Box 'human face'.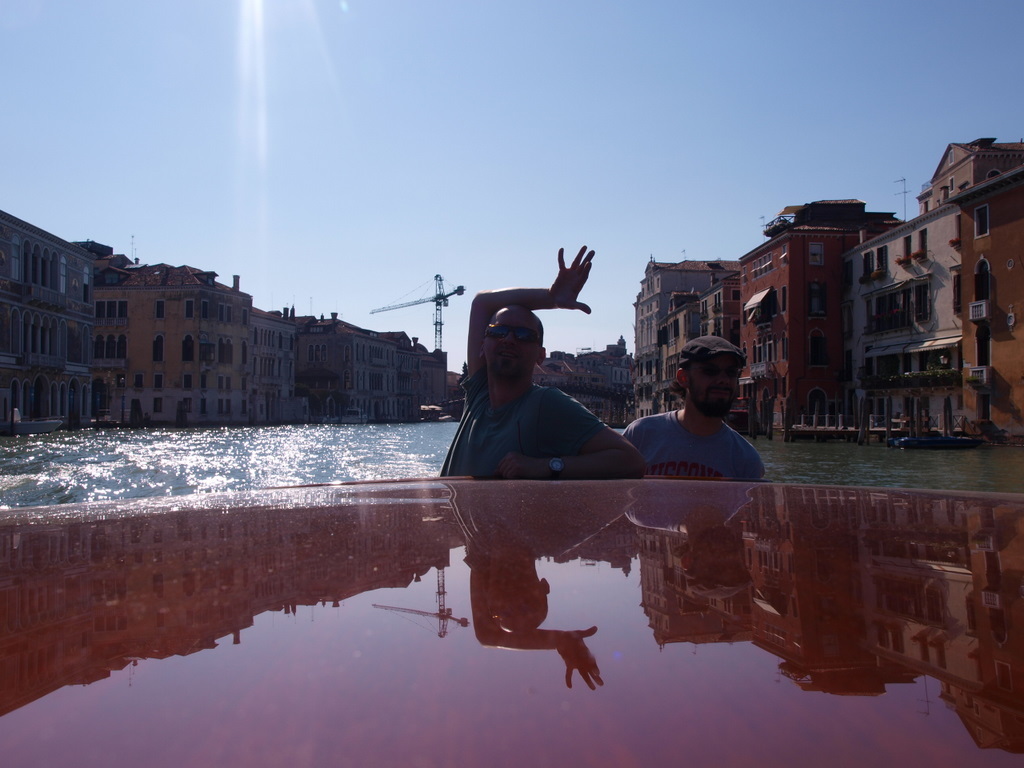
bbox=[485, 307, 534, 377].
